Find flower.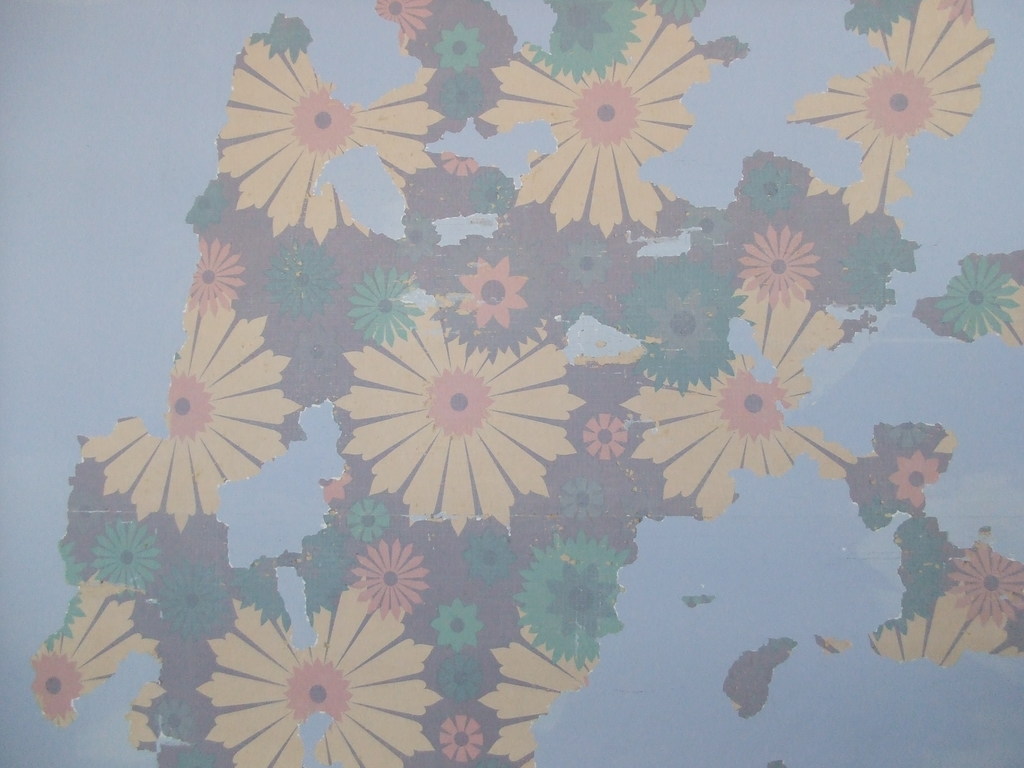
<bbox>483, 622, 604, 767</bbox>.
